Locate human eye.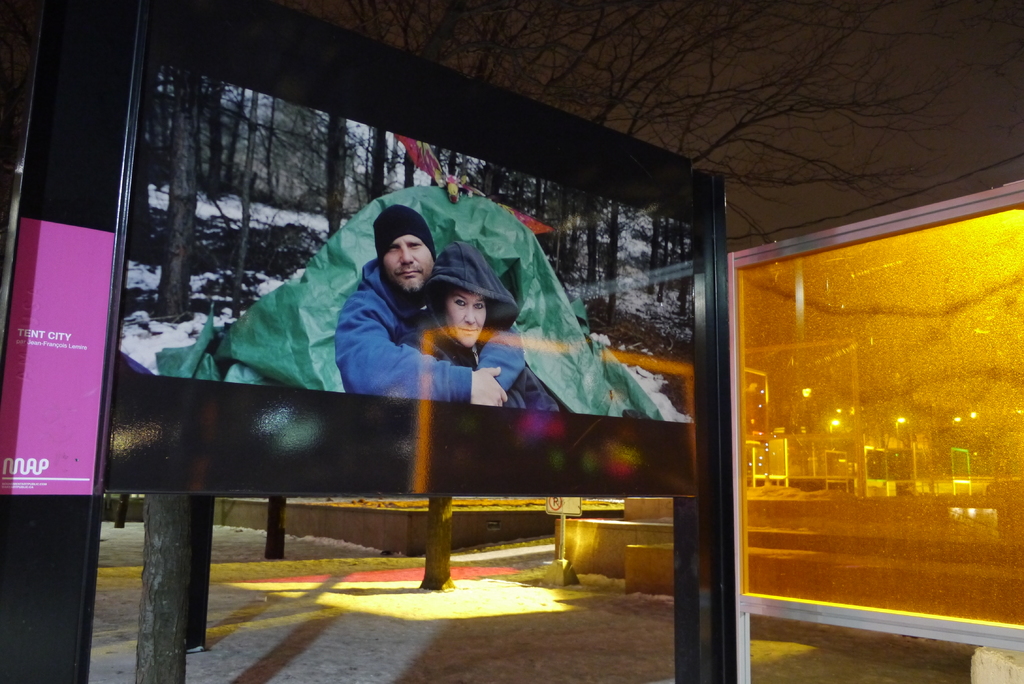
Bounding box: x1=452, y1=292, x2=468, y2=306.
